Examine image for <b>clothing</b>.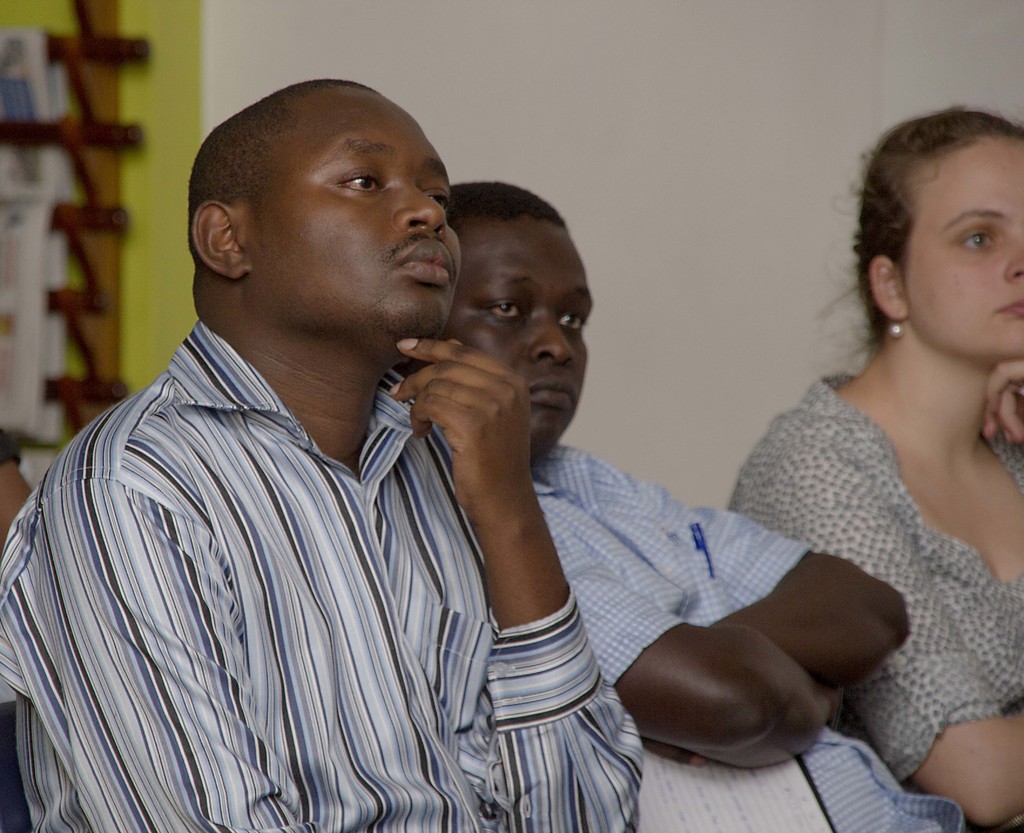
Examination result: pyautogui.locateOnScreen(724, 368, 1023, 831).
